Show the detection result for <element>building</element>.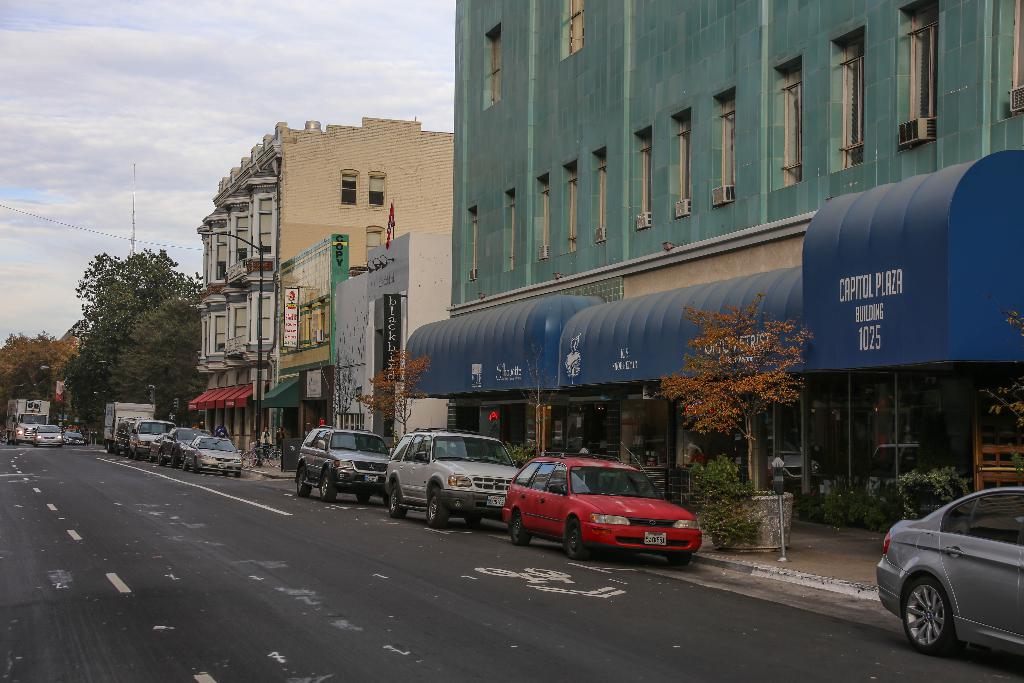
bbox=[189, 115, 456, 454].
